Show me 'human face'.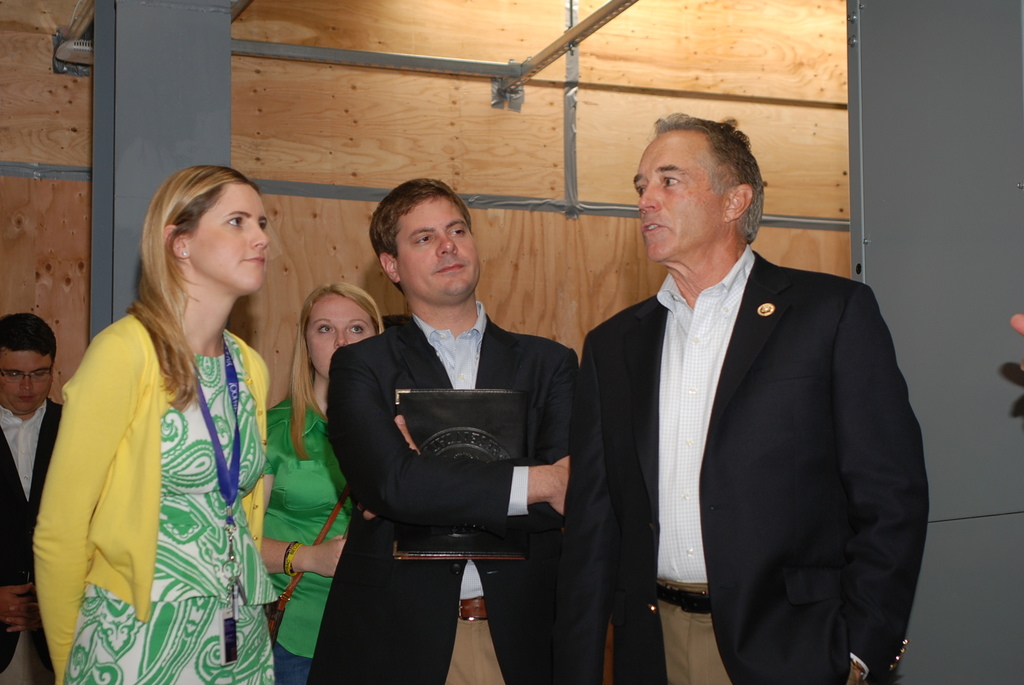
'human face' is here: <bbox>3, 340, 54, 408</bbox>.
